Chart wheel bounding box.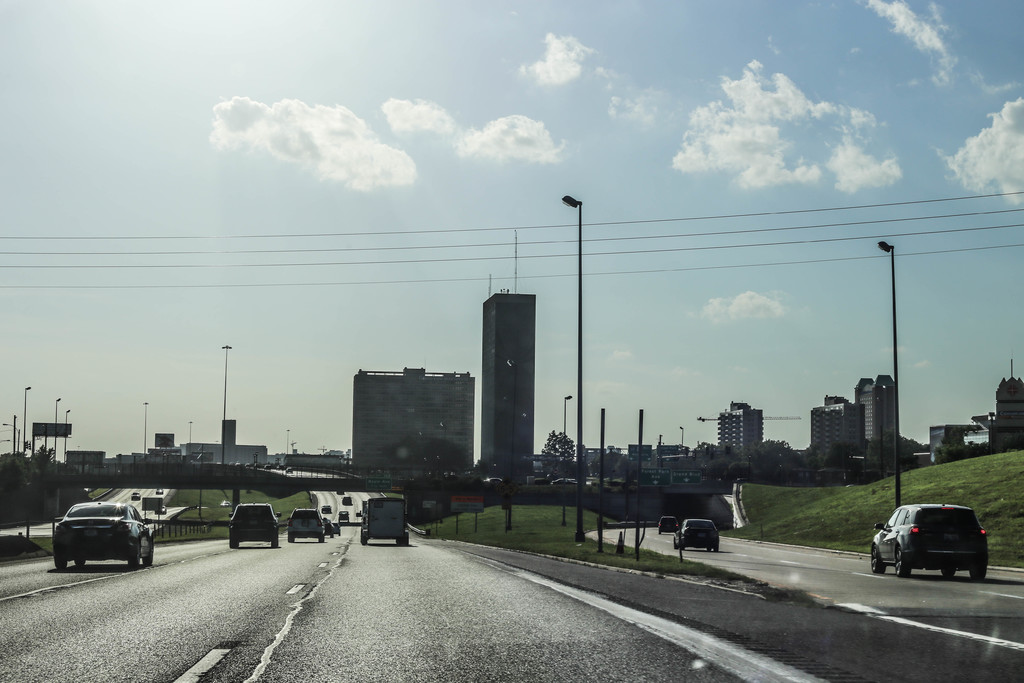
Charted: [230,541,239,550].
